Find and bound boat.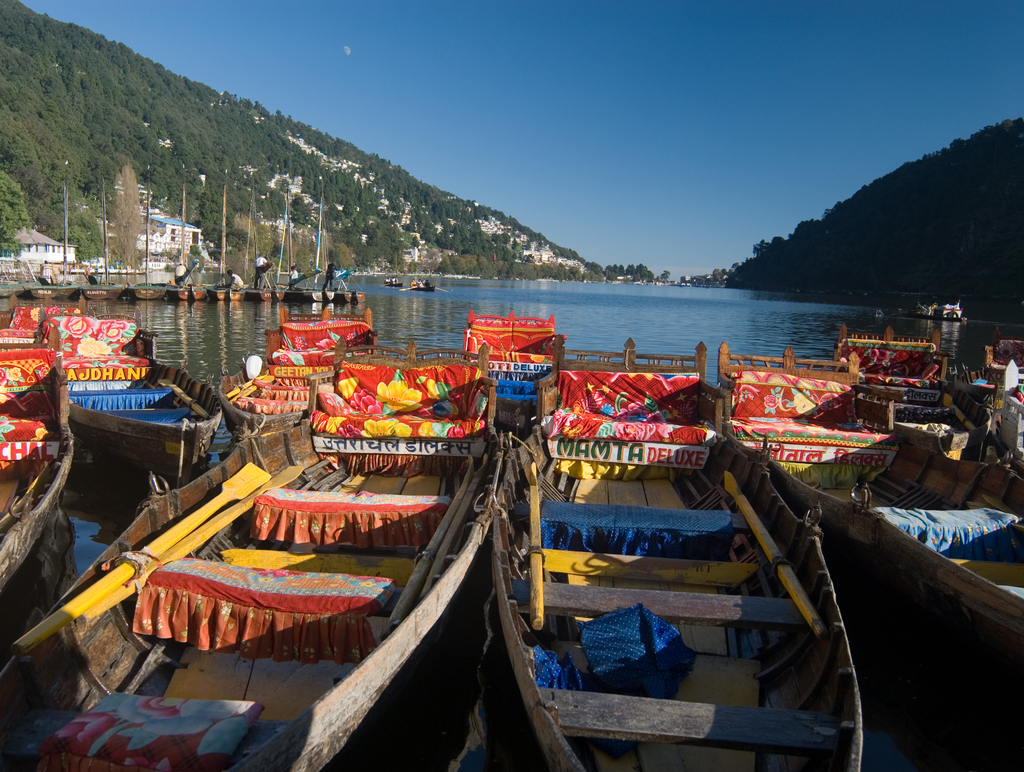
Bound: <bbox>717, 359, 1023, 713</bbox>.
